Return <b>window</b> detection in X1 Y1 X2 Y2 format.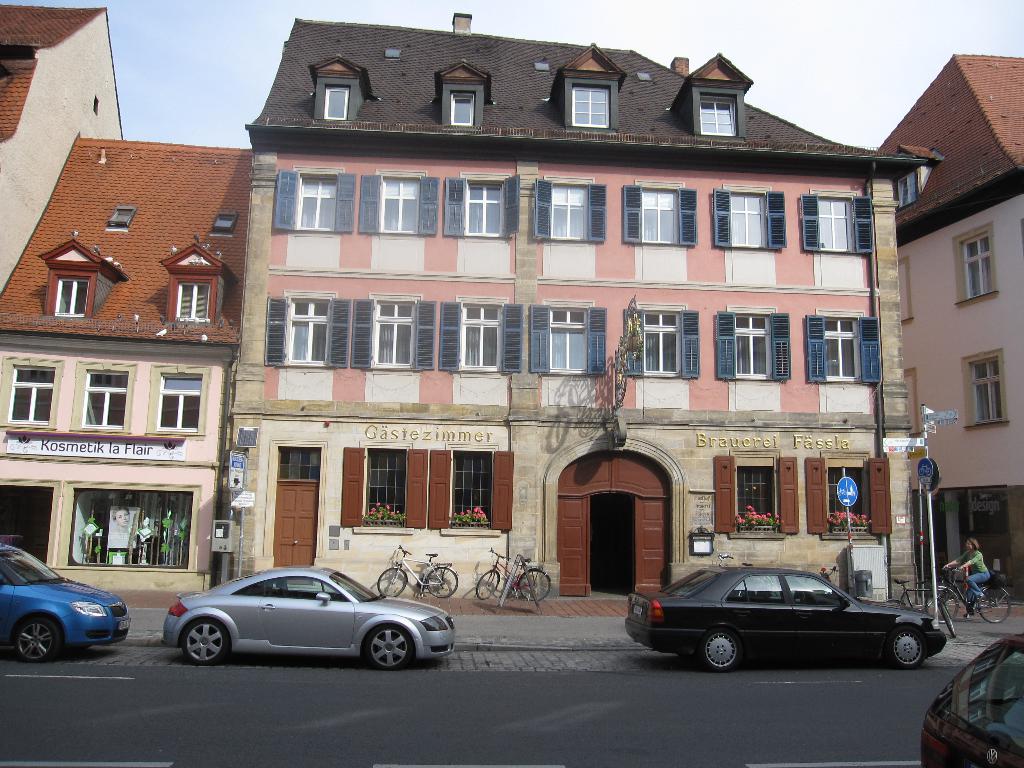
294 175 337 230.
